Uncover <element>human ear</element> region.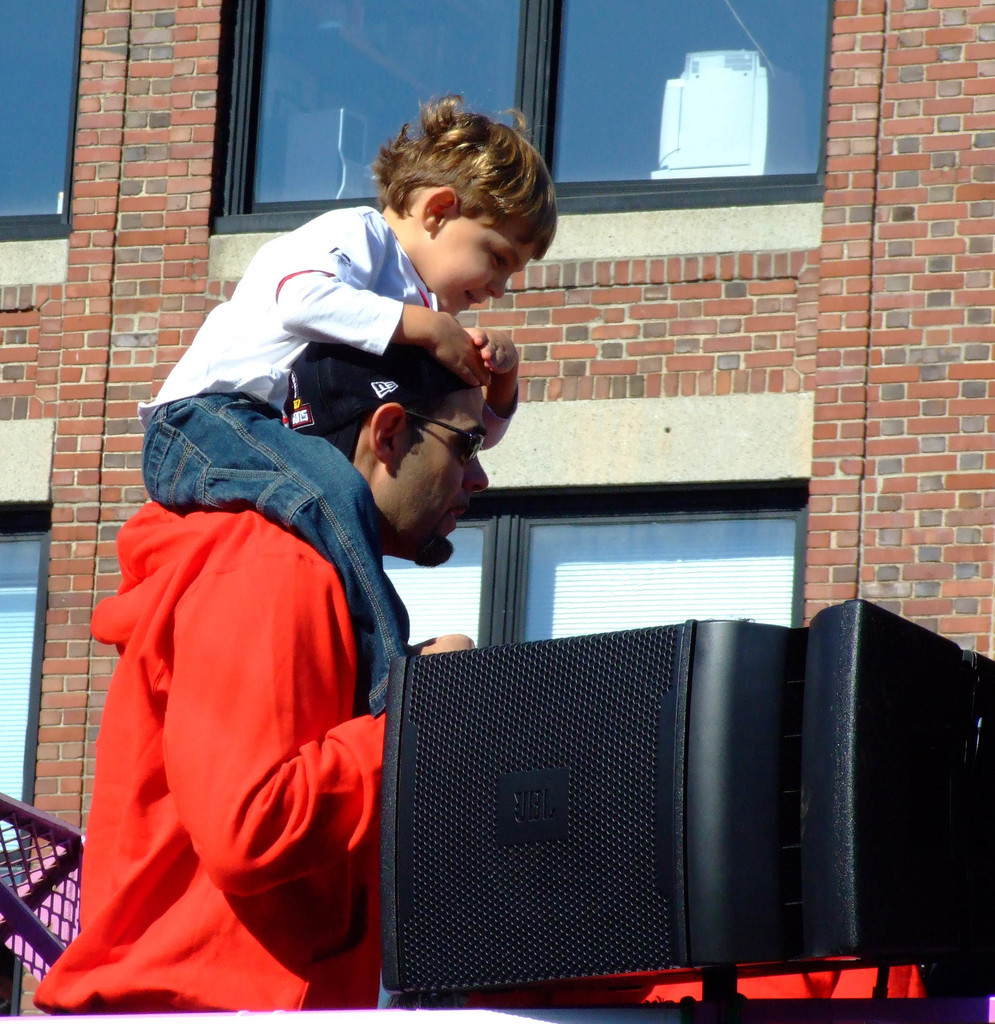
Uncovered: {"left": 425, "top": 182, "right": 458, "bottom": 232}.
